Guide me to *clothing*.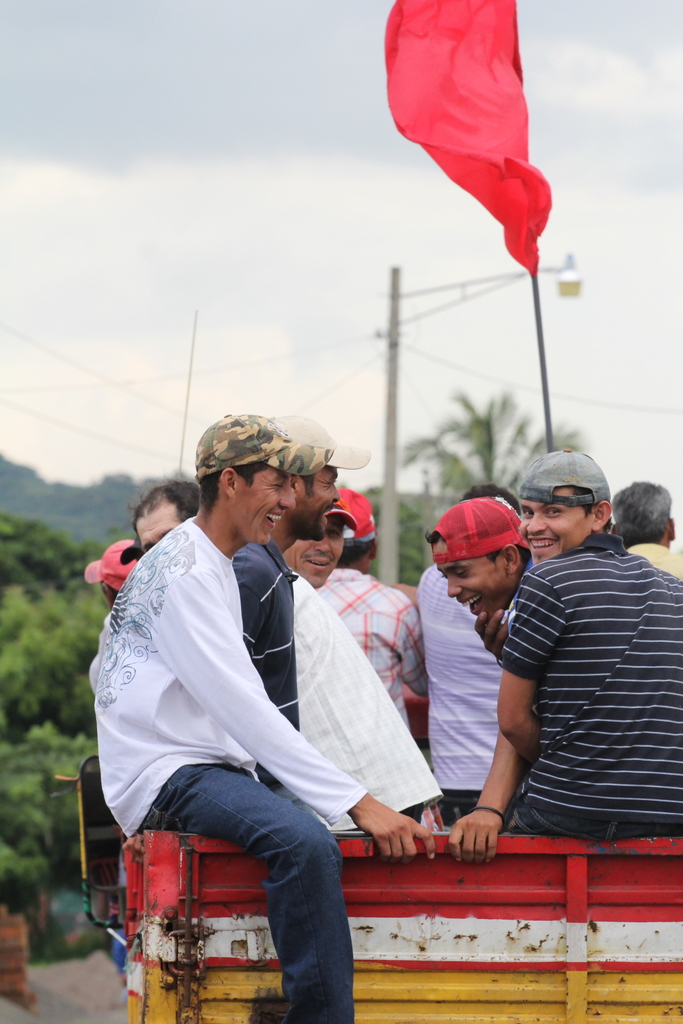
Guidance: locate(230, 534, 314, 806).
